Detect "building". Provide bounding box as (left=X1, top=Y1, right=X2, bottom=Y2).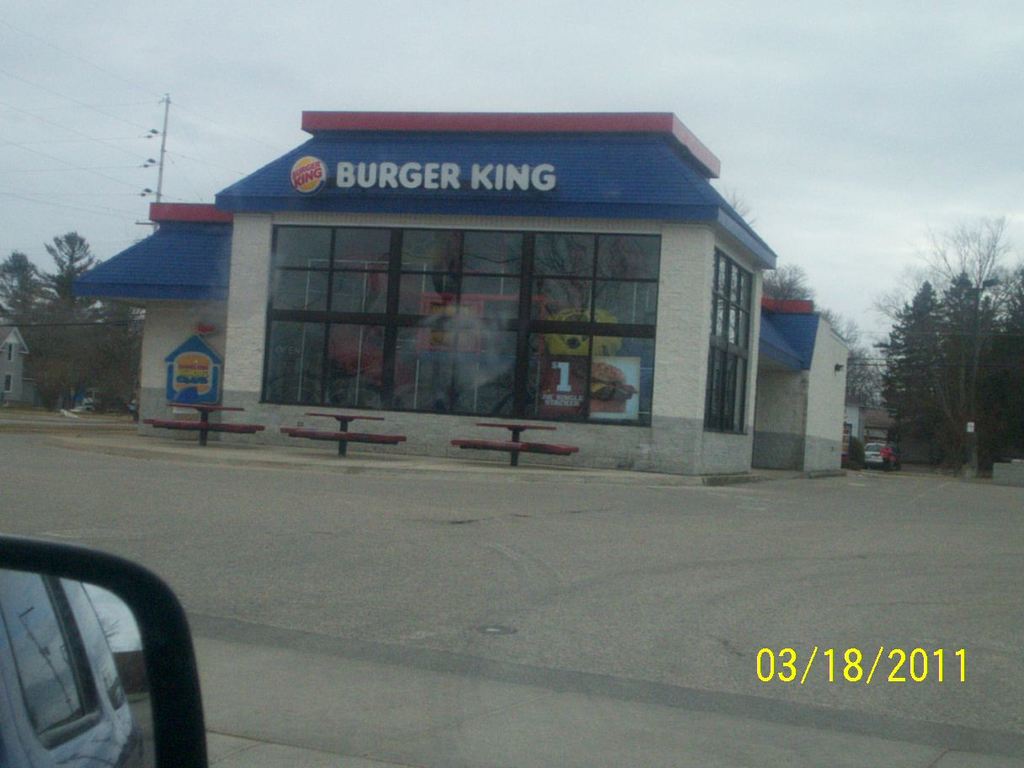
(left=845, top=405, right=892, bottom=464).
